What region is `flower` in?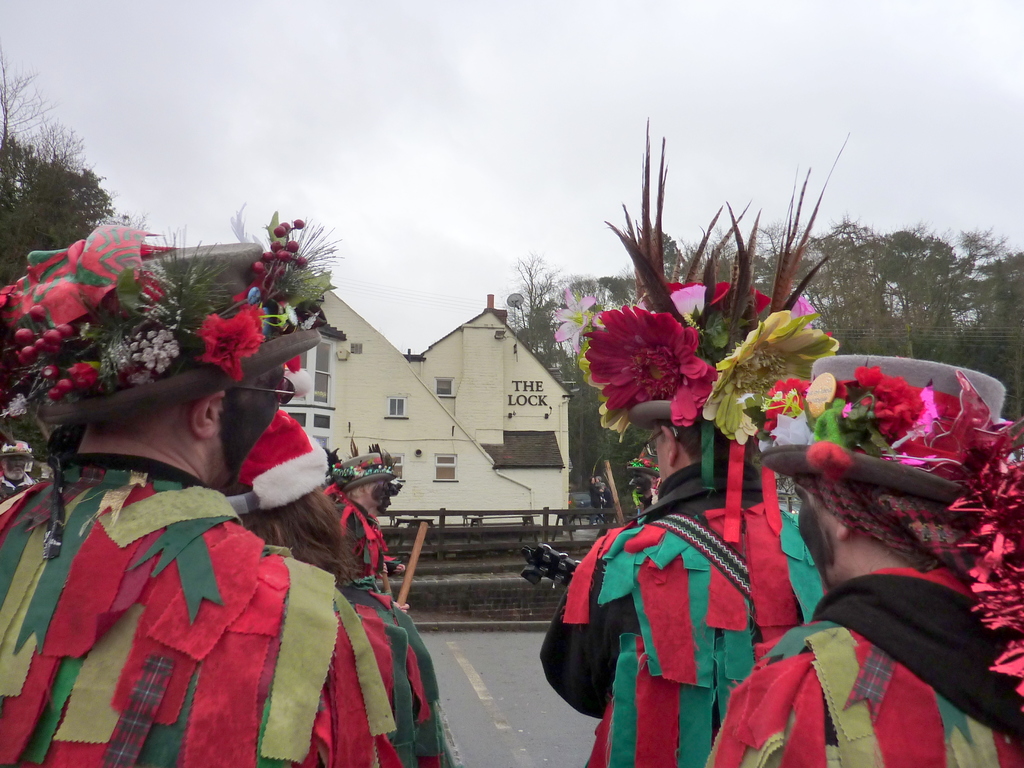
{"x1": 710, "y1": 278, "x2": 732, "y2": 316}.
